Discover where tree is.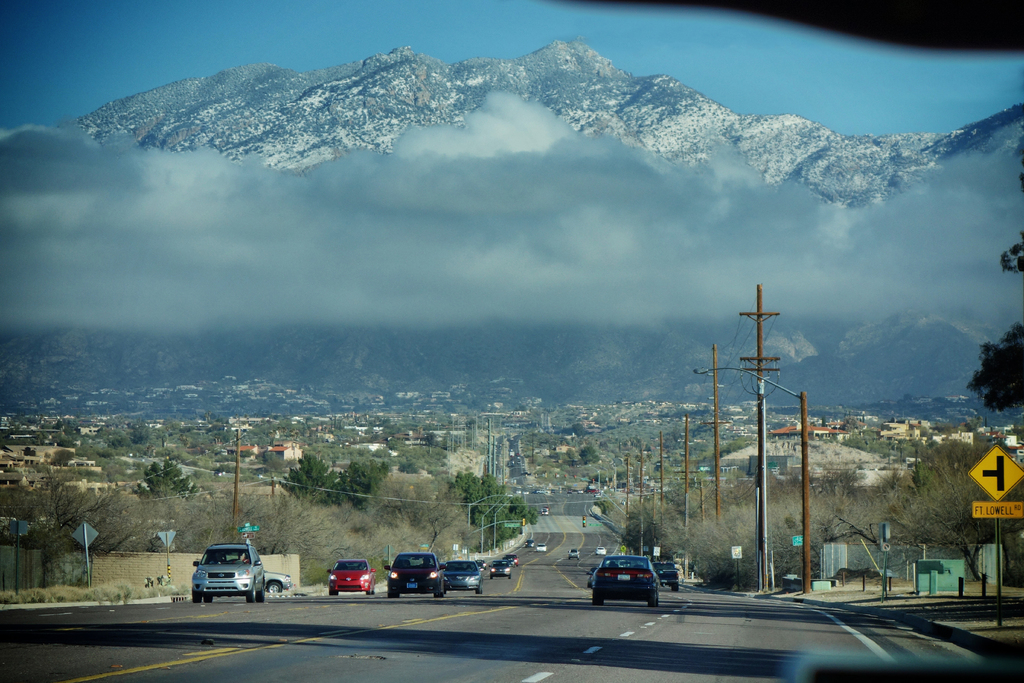
Discovered at BBox(960, 318, 1023, 420).
